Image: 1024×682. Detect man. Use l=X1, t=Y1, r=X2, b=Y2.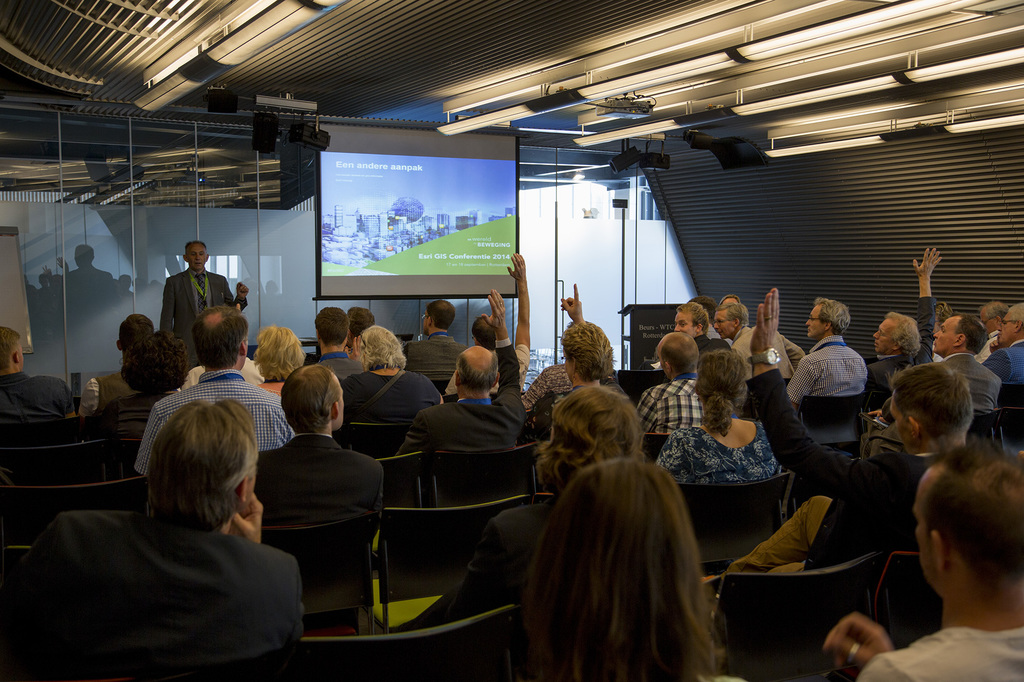
l=346, t=306, r=375, b=354.
